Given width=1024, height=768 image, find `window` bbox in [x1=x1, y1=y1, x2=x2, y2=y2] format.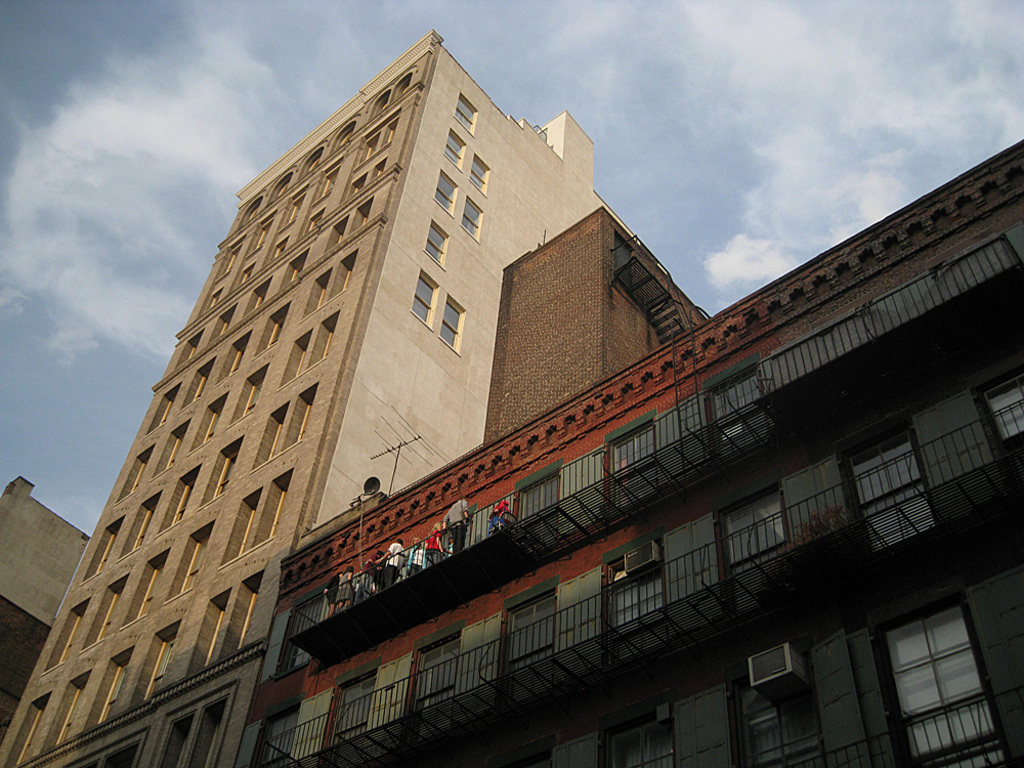
[x1=0, y1=690, x2=63, y2=767].
